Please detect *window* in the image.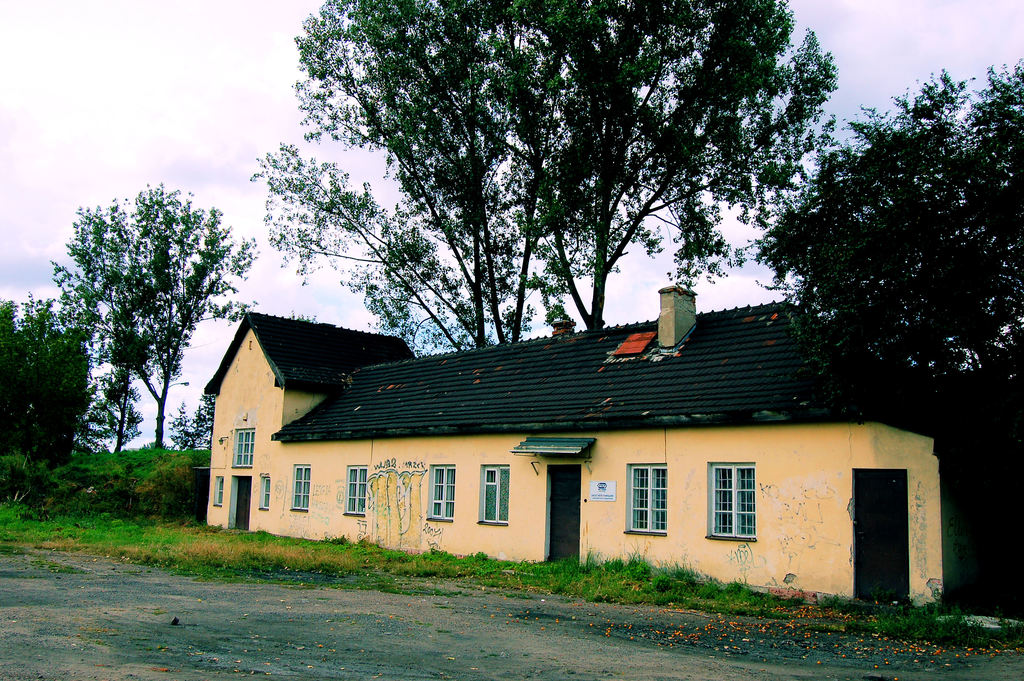
select_region(476, 466, 508, 525).
